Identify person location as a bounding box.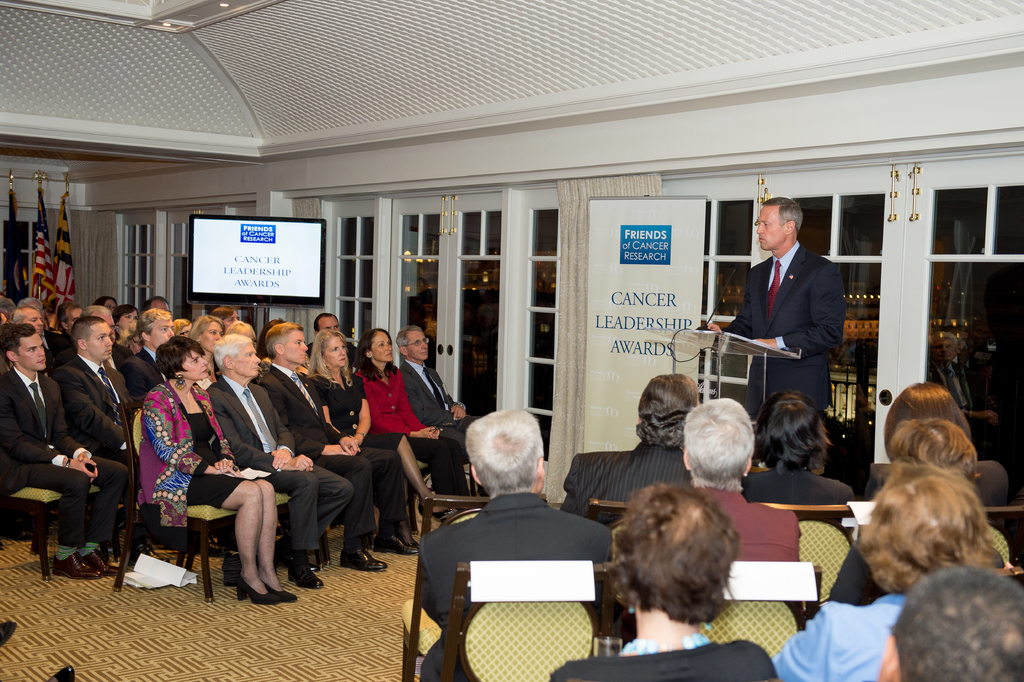
bbox(699, 188, 849, 437).
